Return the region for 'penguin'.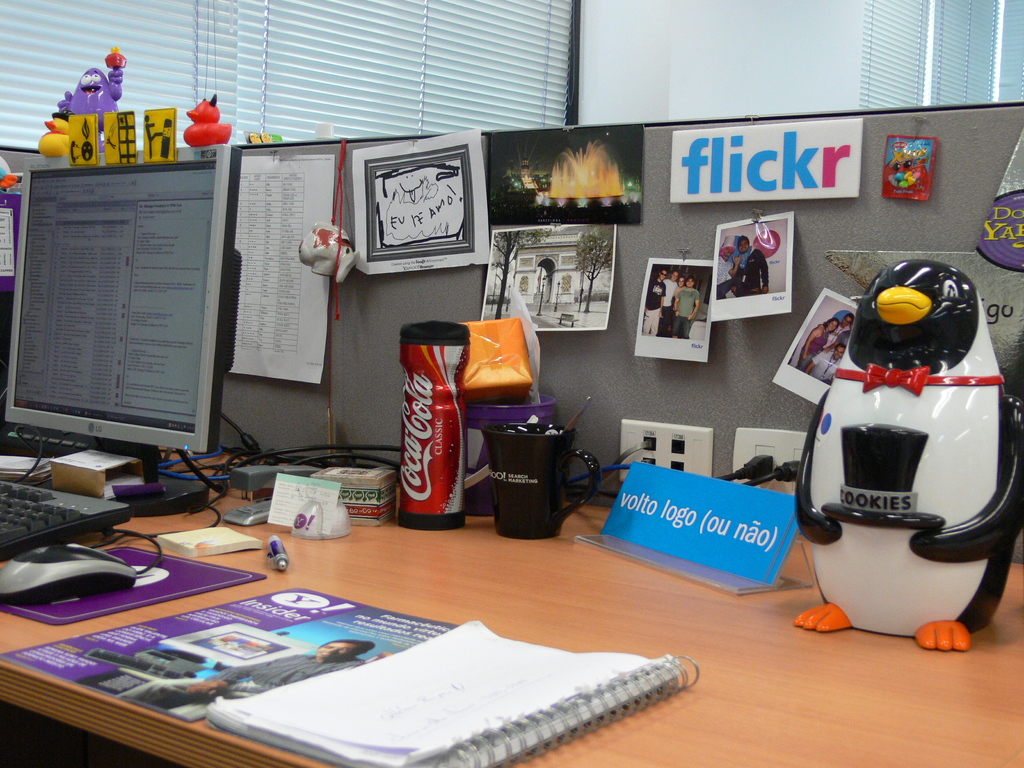
[794,243,1016,647].
